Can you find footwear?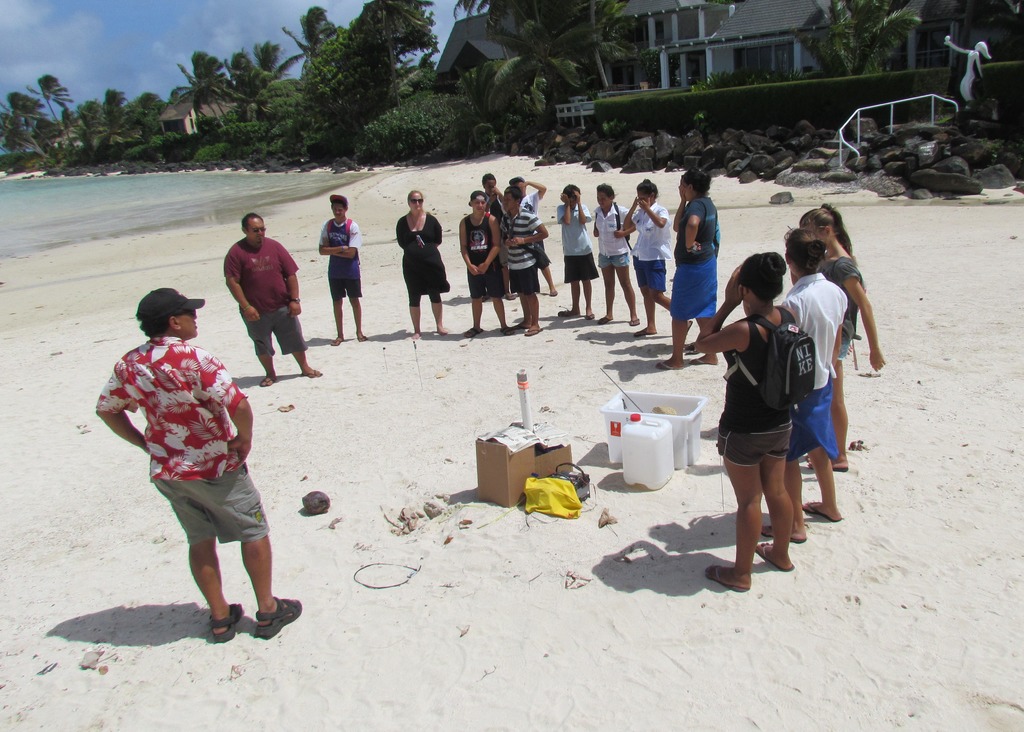
Yes, bounding box: [514, 321, 523, 330].
